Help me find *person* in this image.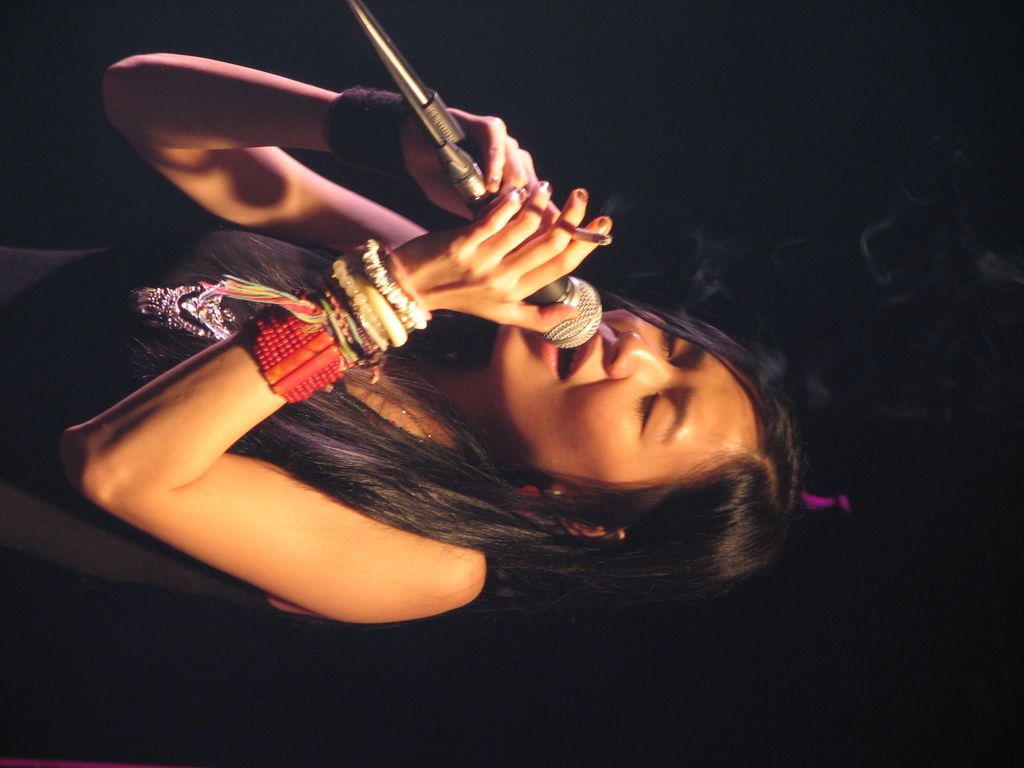
Found it: 149/24/827/687.
